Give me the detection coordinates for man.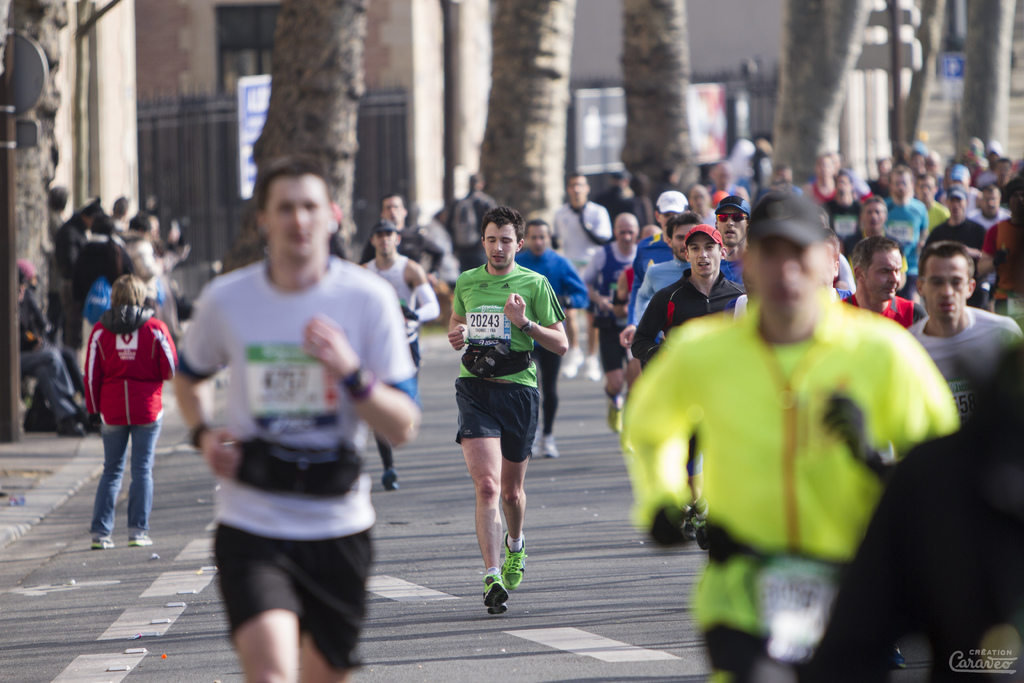
(x1=358, y1=195, x2=446, y2=278).
